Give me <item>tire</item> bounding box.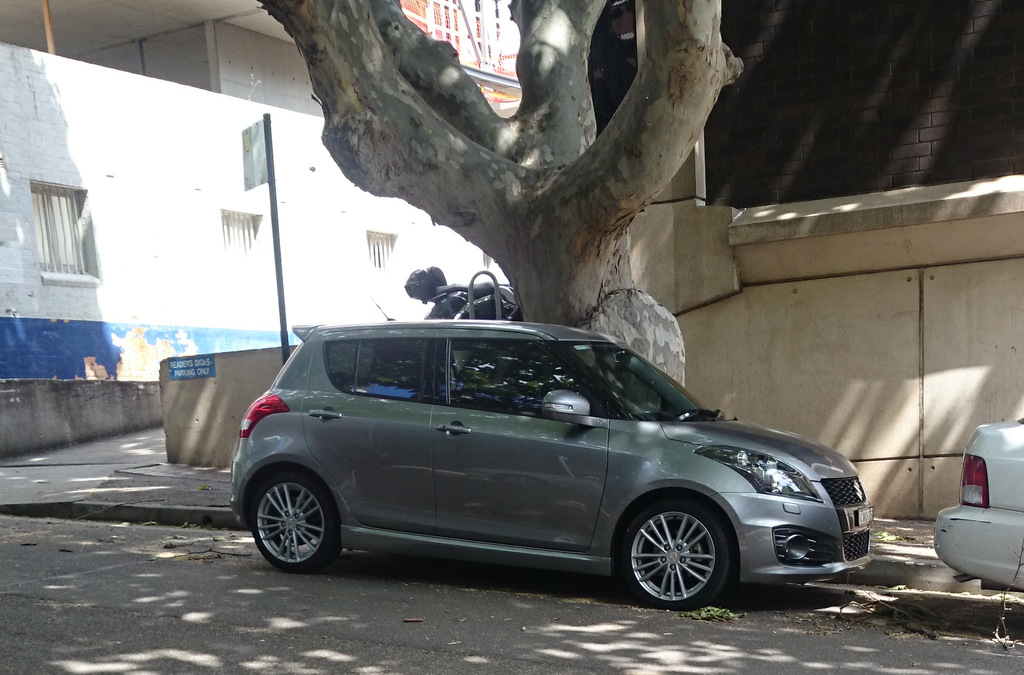
BBox(248, 471, 342, 571).
